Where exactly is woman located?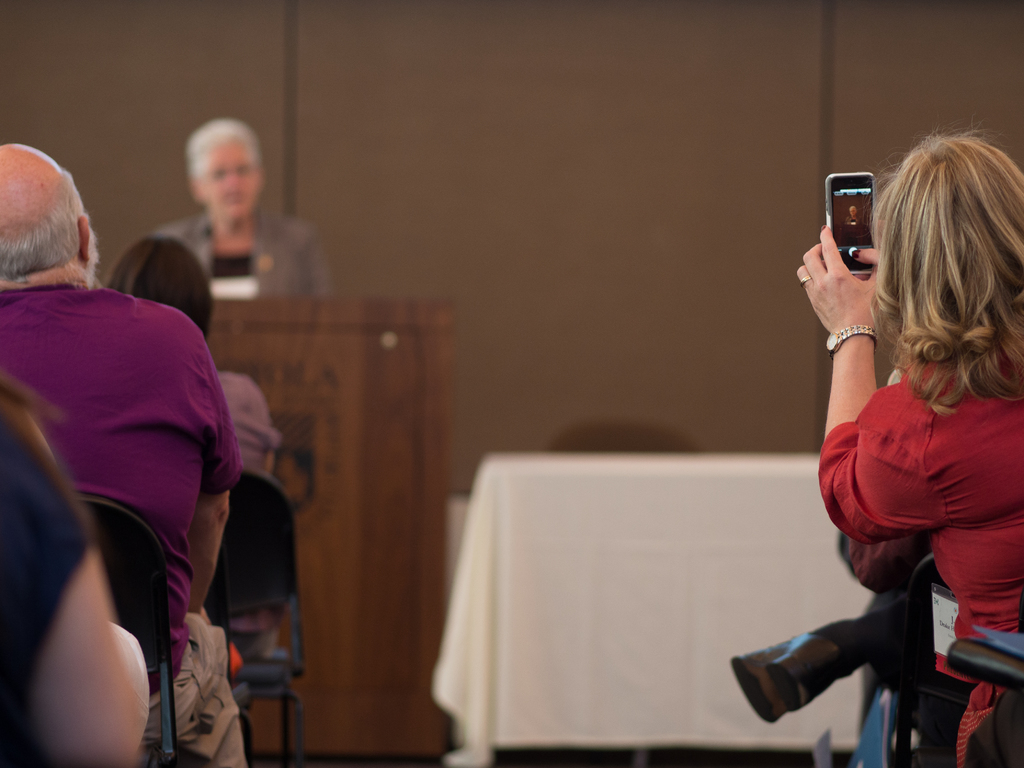
Its bounding box is [x1=109, y1=236, x2=279, y2=659].
